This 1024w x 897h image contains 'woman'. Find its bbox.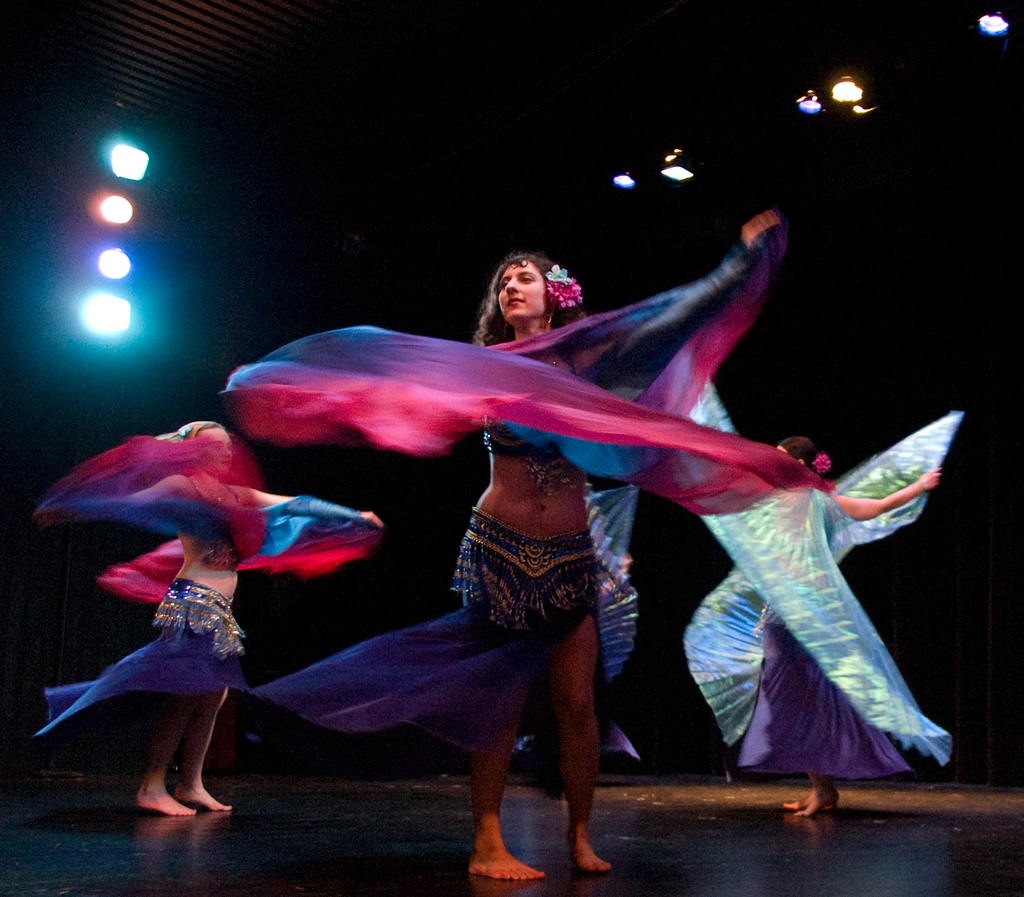
(685, 374, 968, 822).
